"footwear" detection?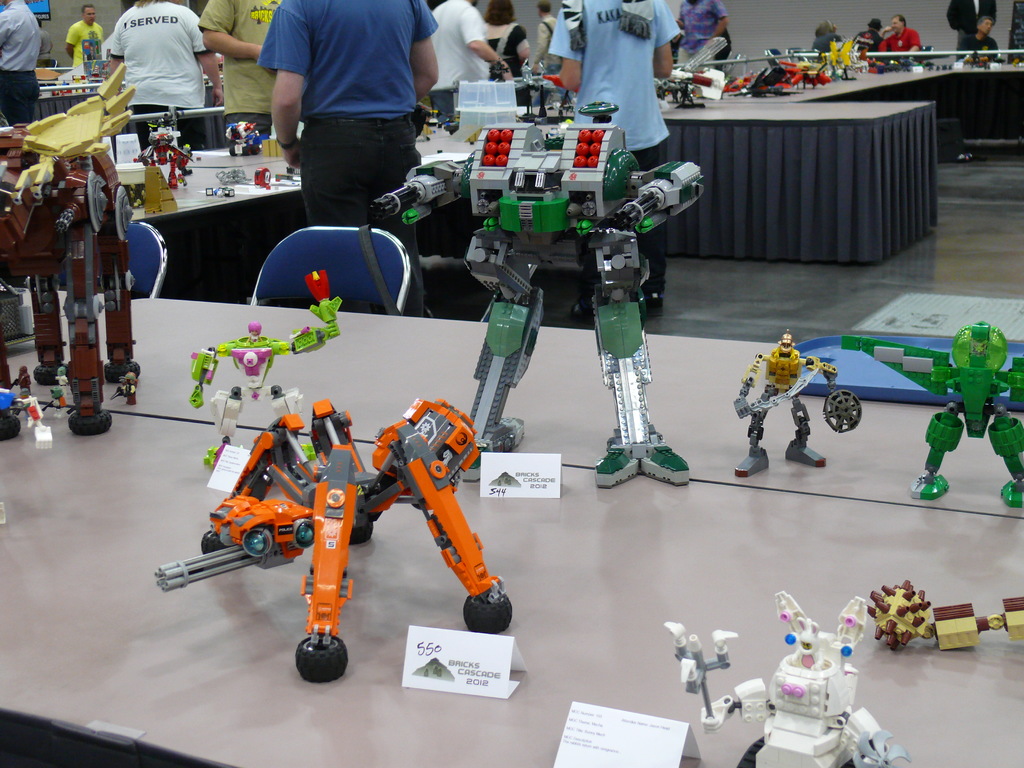
crop(458, 590, 517, 630)
